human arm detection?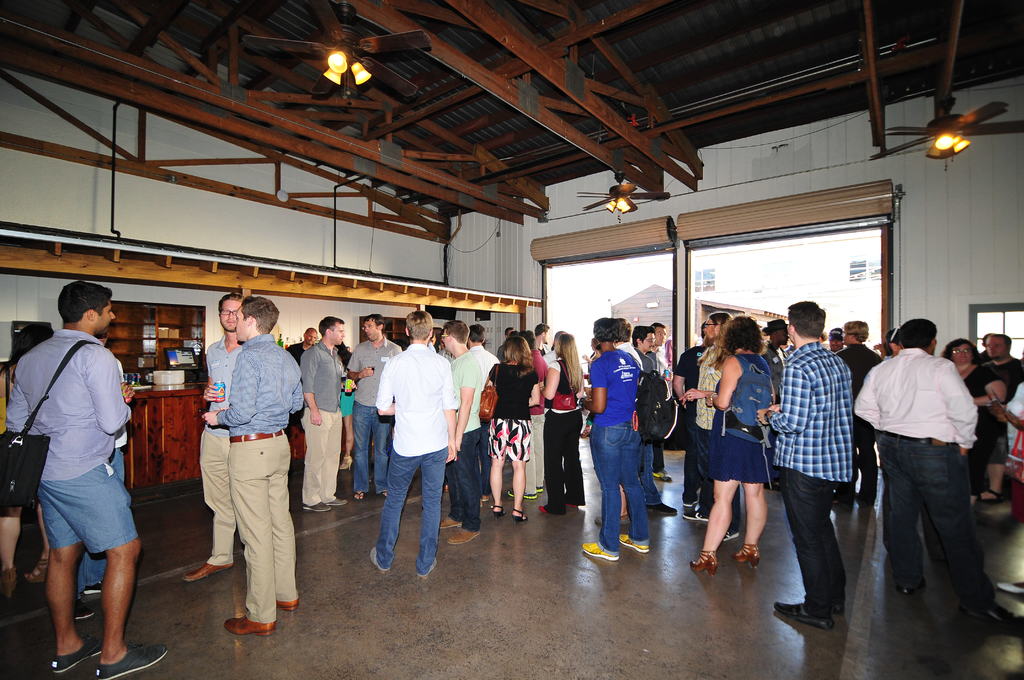
BBox(117, 357, 133, 401)
